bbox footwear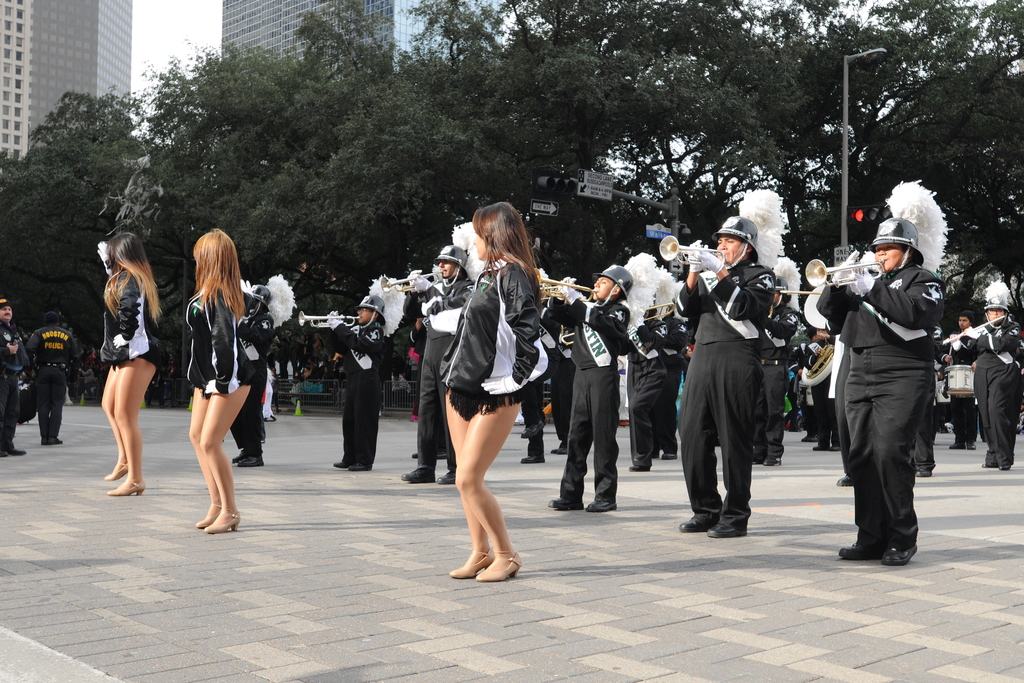
l=916, t=467, r=931, b=479
